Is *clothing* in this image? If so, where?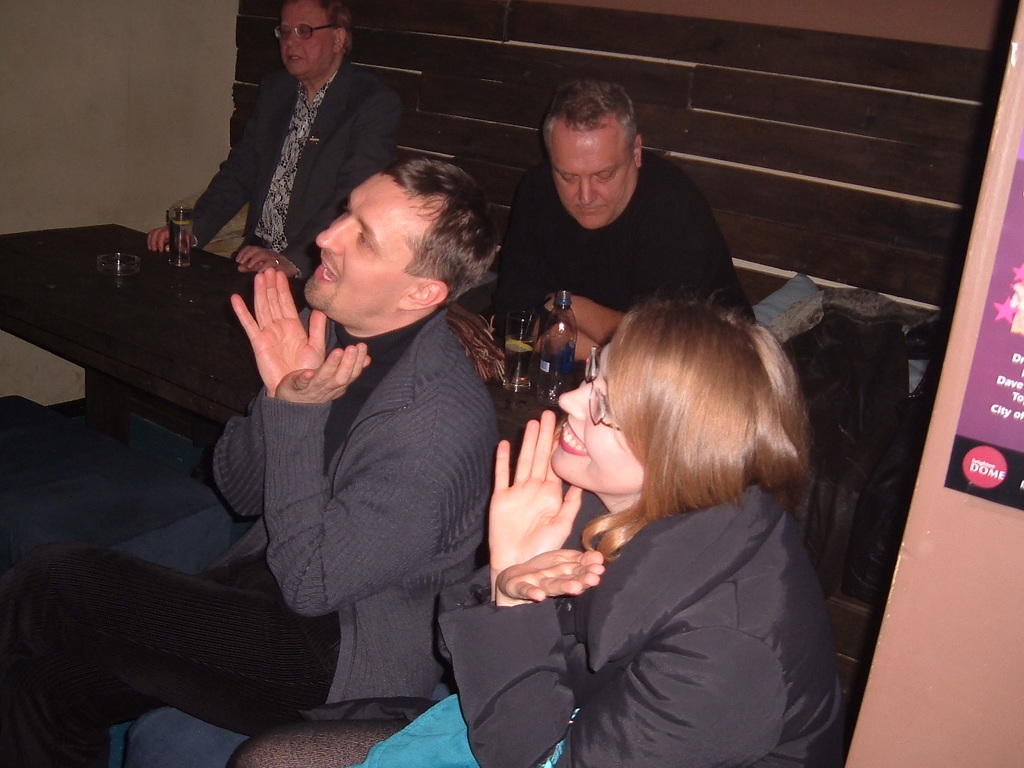
Yes, at [x1=231, y1=477, x2=855, y2=767].
